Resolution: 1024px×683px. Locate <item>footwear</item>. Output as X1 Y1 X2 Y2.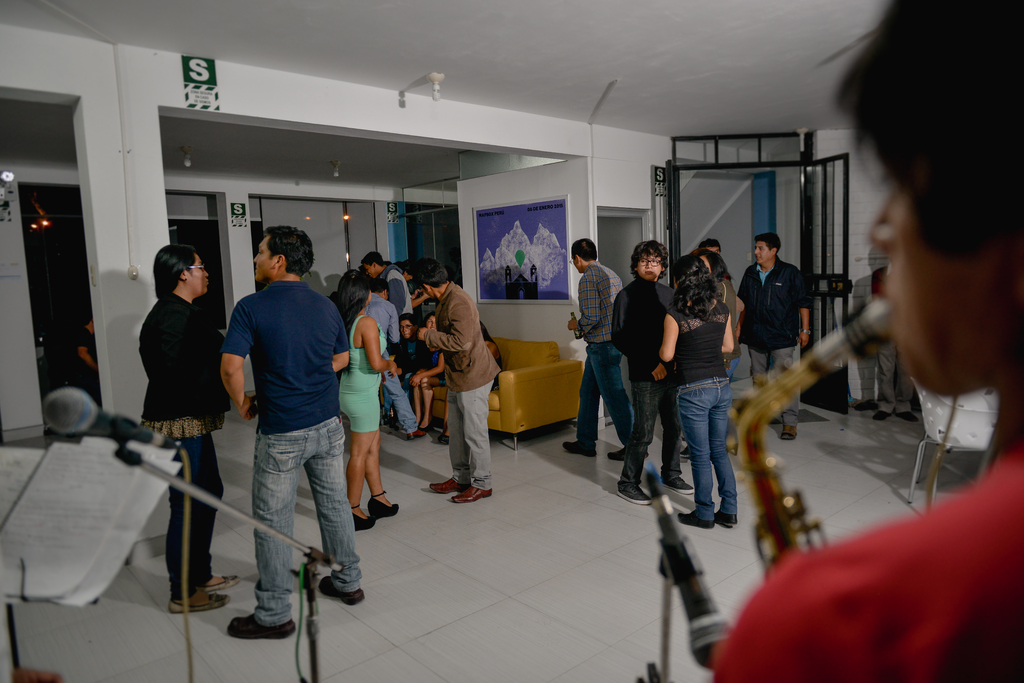
618 479 648 506.
